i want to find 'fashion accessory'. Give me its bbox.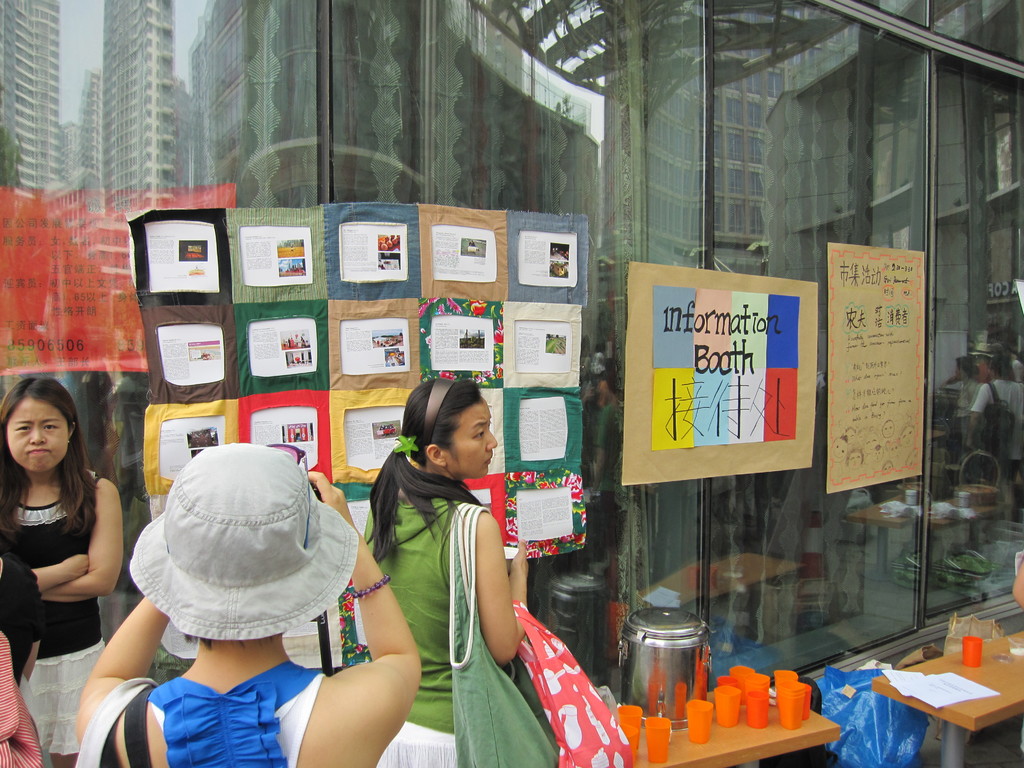
<region>392, 435, 417, 461</region>.
